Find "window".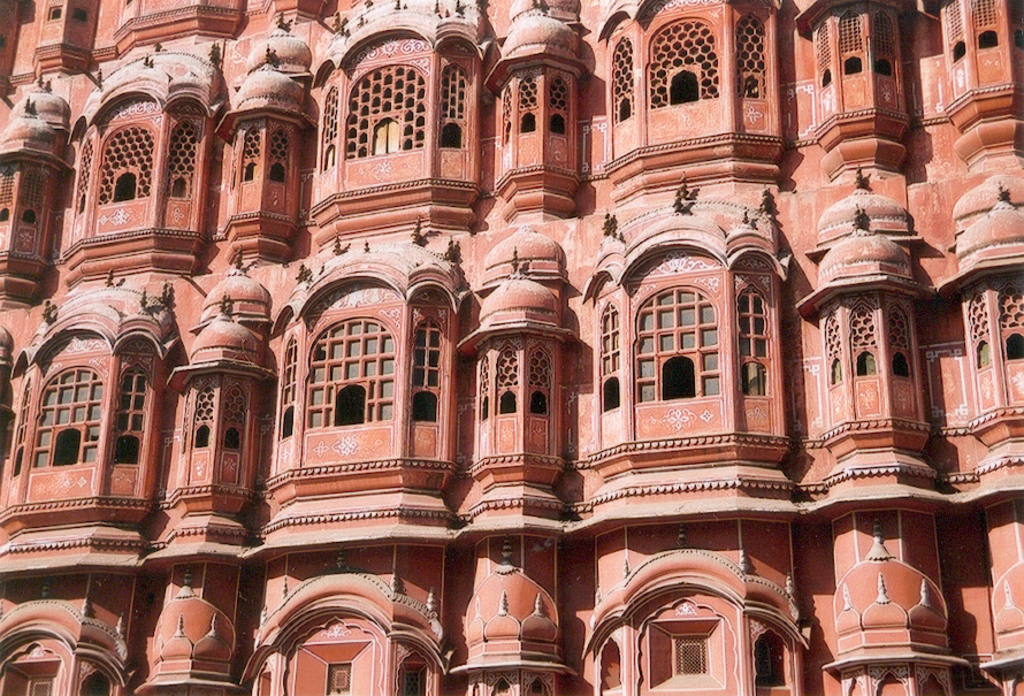
crop(587, 584, 802, 695).
